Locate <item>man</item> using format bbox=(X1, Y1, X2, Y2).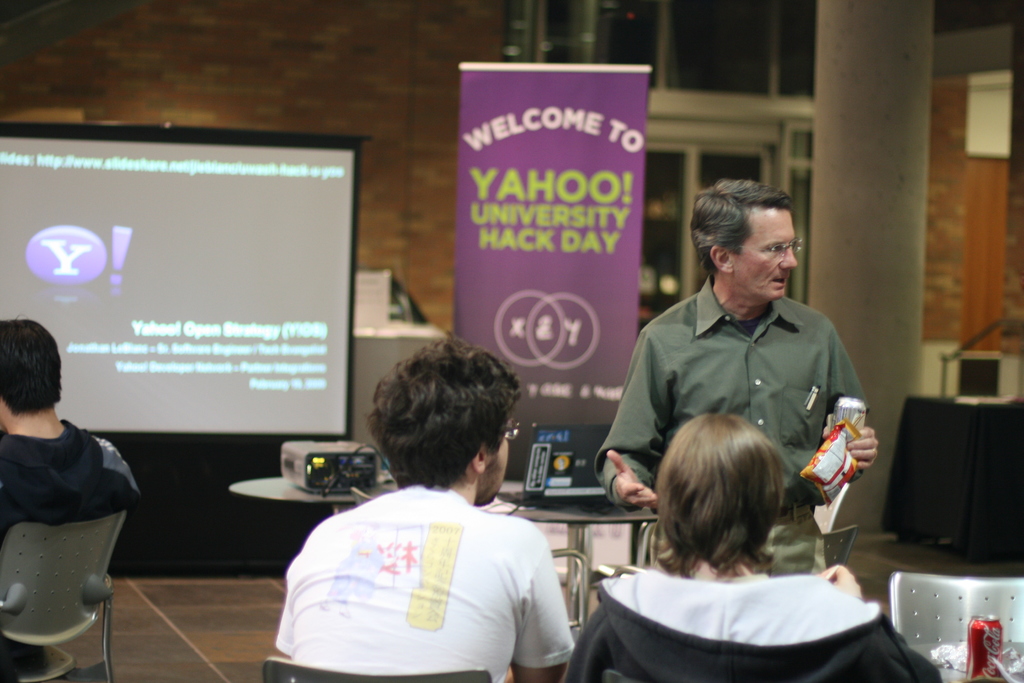
bbox=(0, 317, 140, 664).
